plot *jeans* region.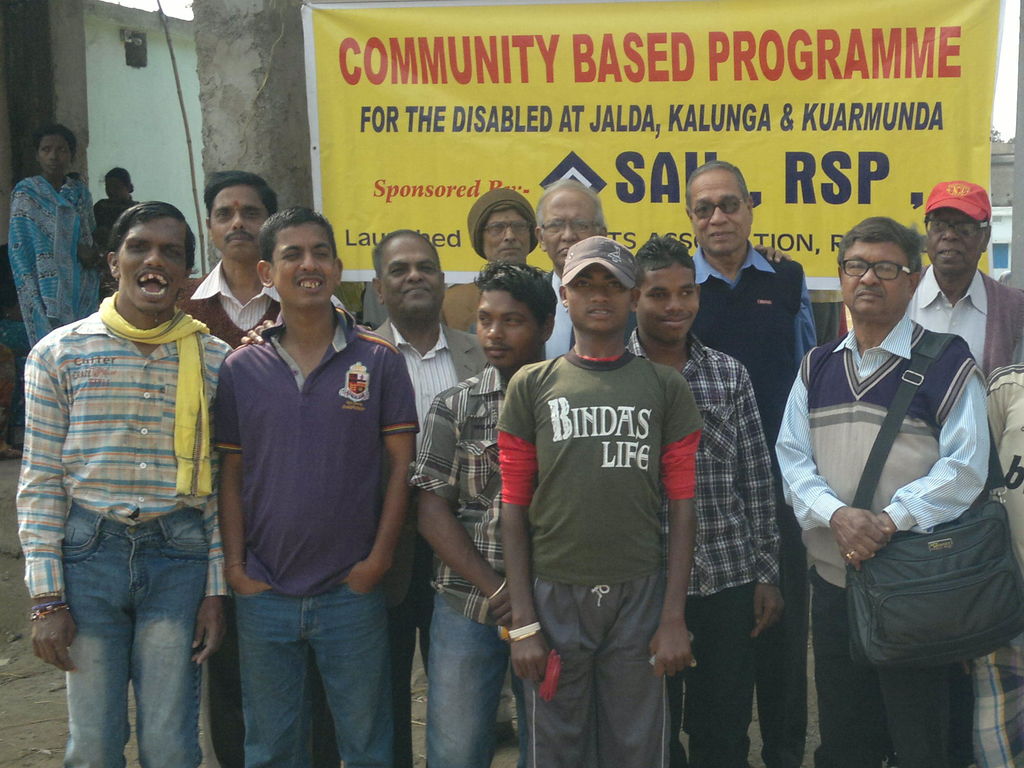
Plotted at <region>810, 572, 973, 767</region>.
